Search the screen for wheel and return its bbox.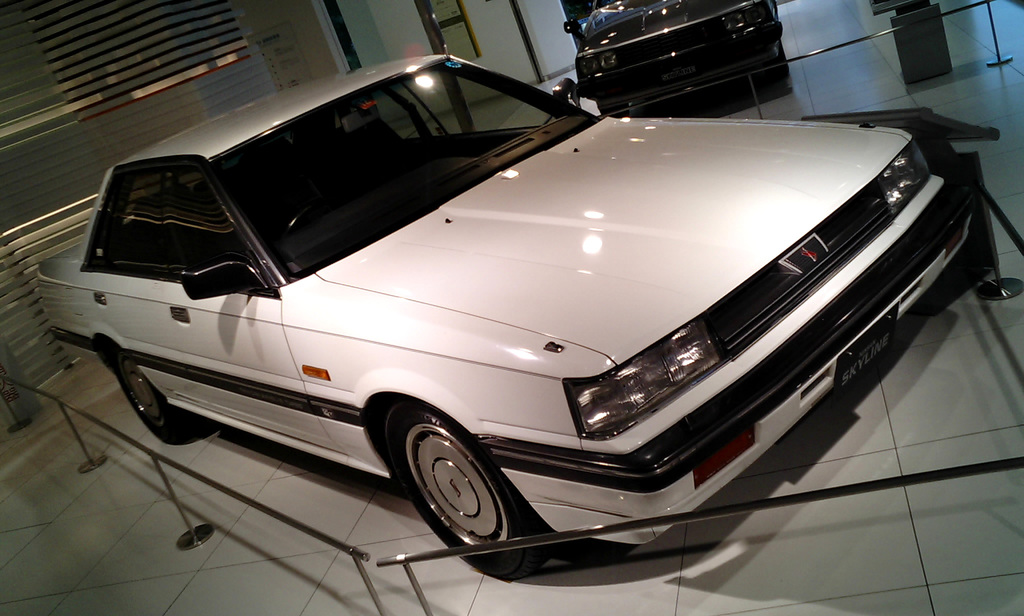
Found: pyautogui.locateOnScreen(394, 419, 531, 553).
